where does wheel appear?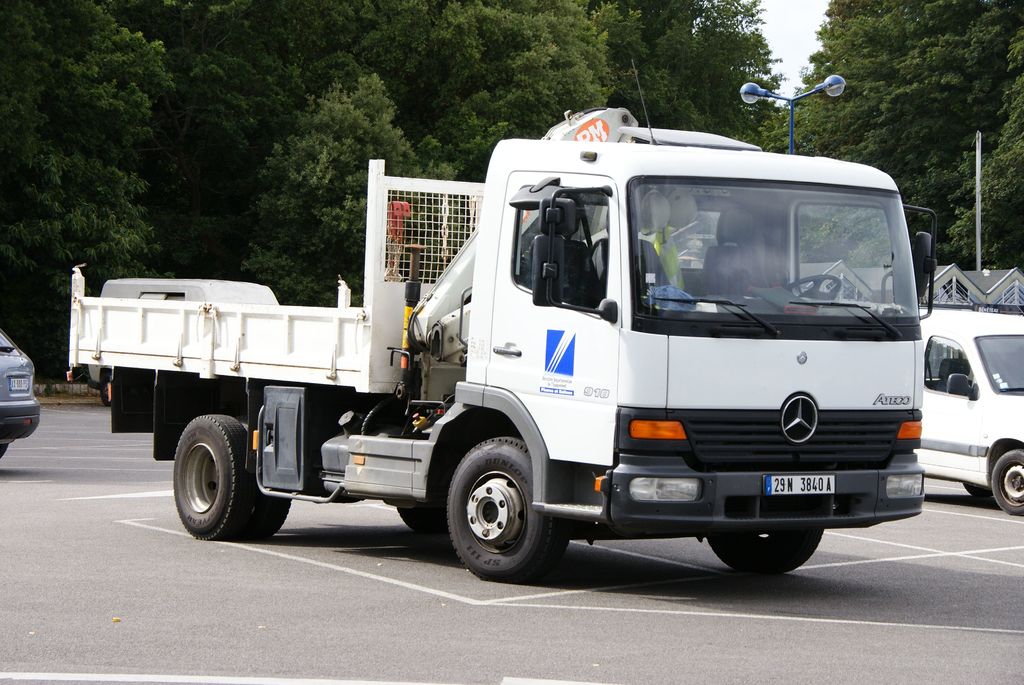
Appears at <region>986, 451, 1023, 517</region>.
